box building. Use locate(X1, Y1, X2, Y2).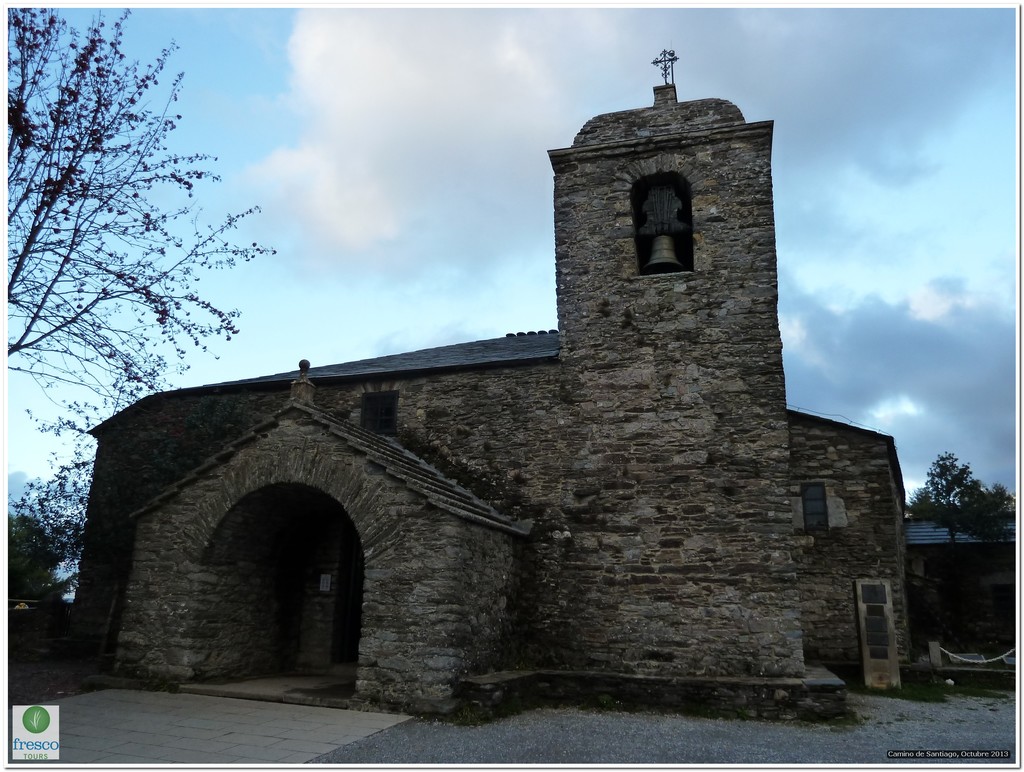
locate(65, 45, 908, 730).
